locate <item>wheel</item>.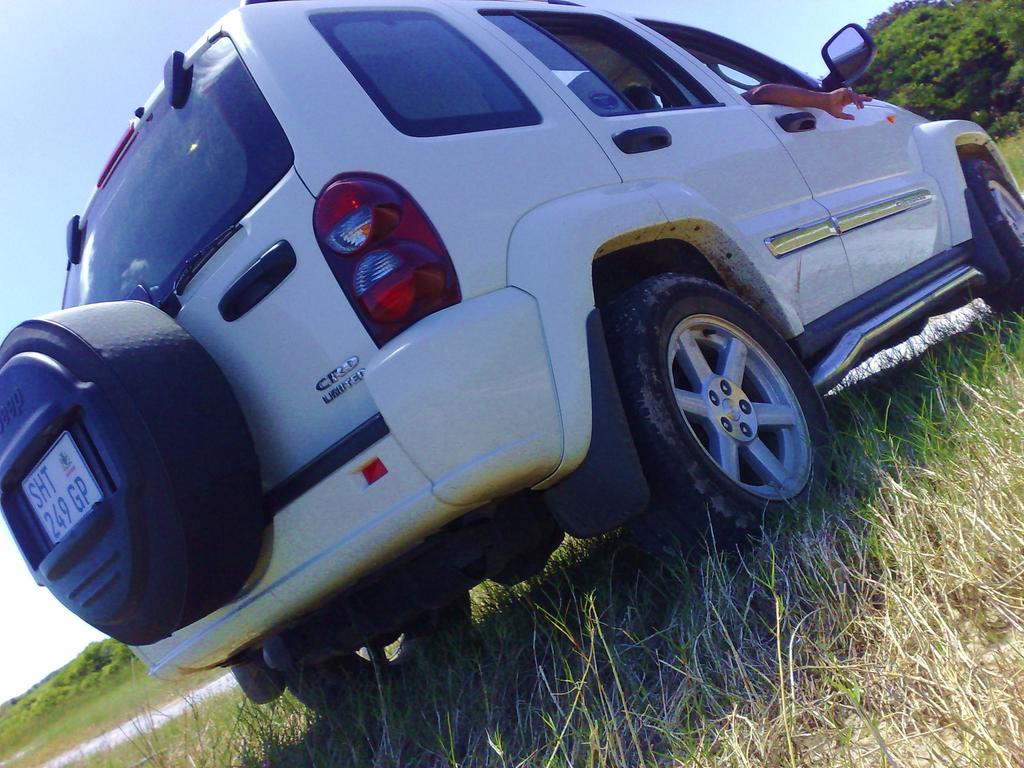
Bounding box: detection(637, 265, 830, 511).
